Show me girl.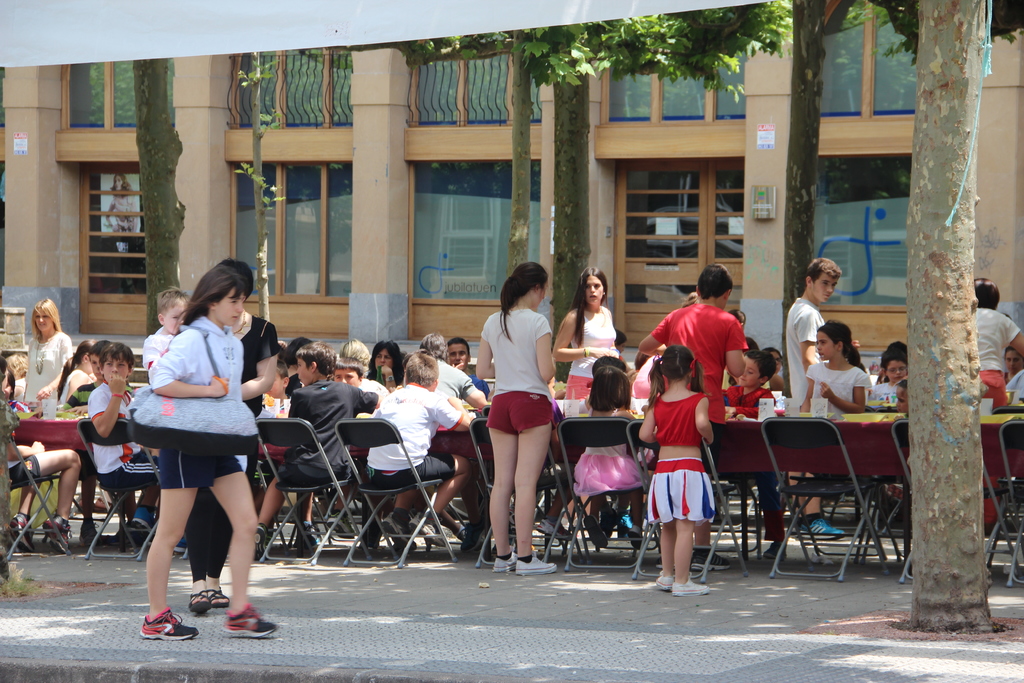
girl is here: (21, 299, 75, 411).
